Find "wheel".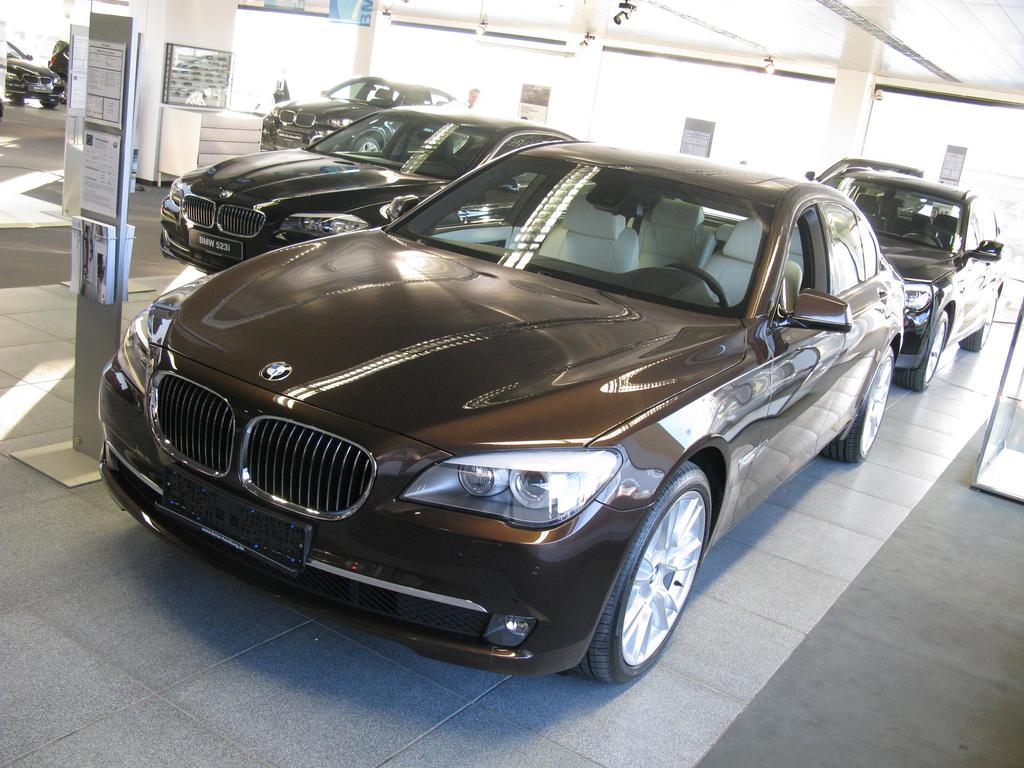
Rect(654, 262, 730, 306).
